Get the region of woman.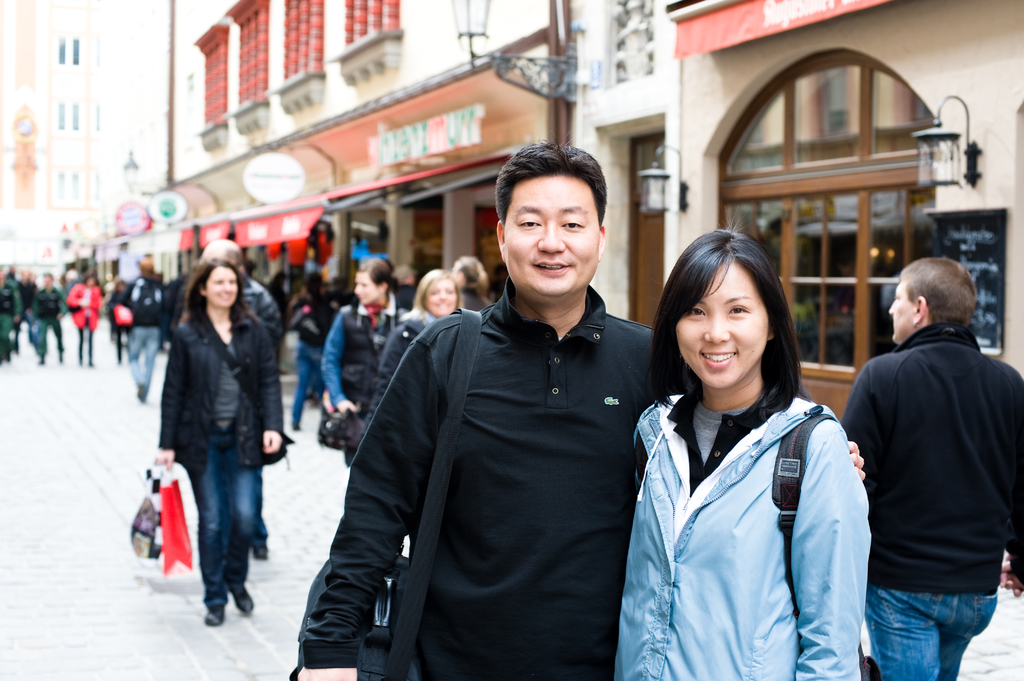
pyautogui.locateOnScreen(365, 267, 470, 427).
